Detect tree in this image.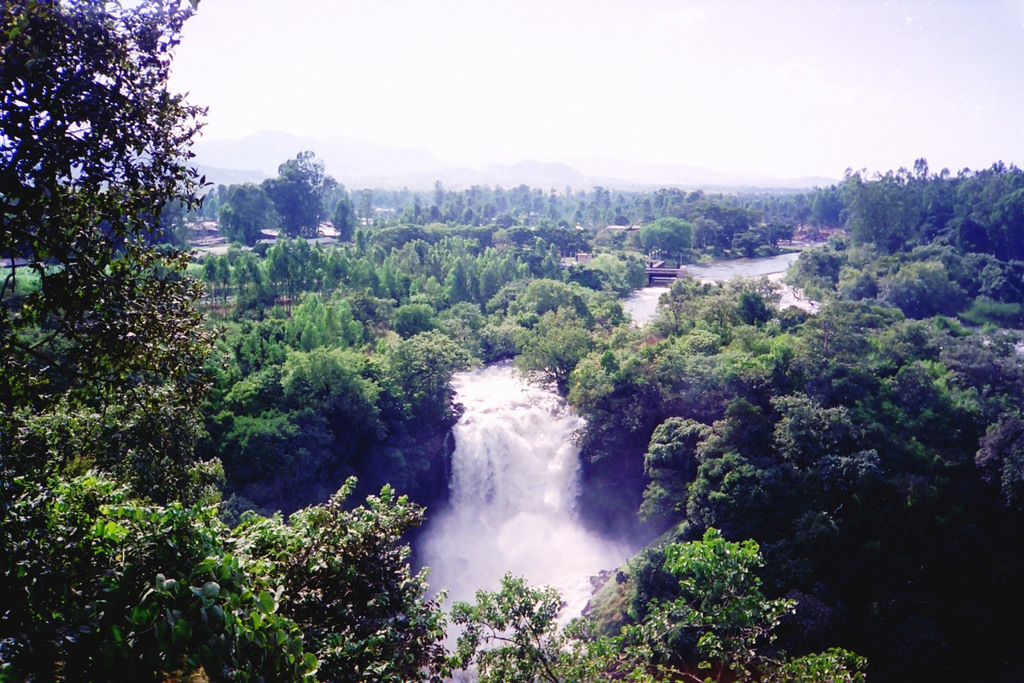
Detection: left=600, top=351, right=623, bottom=373.
